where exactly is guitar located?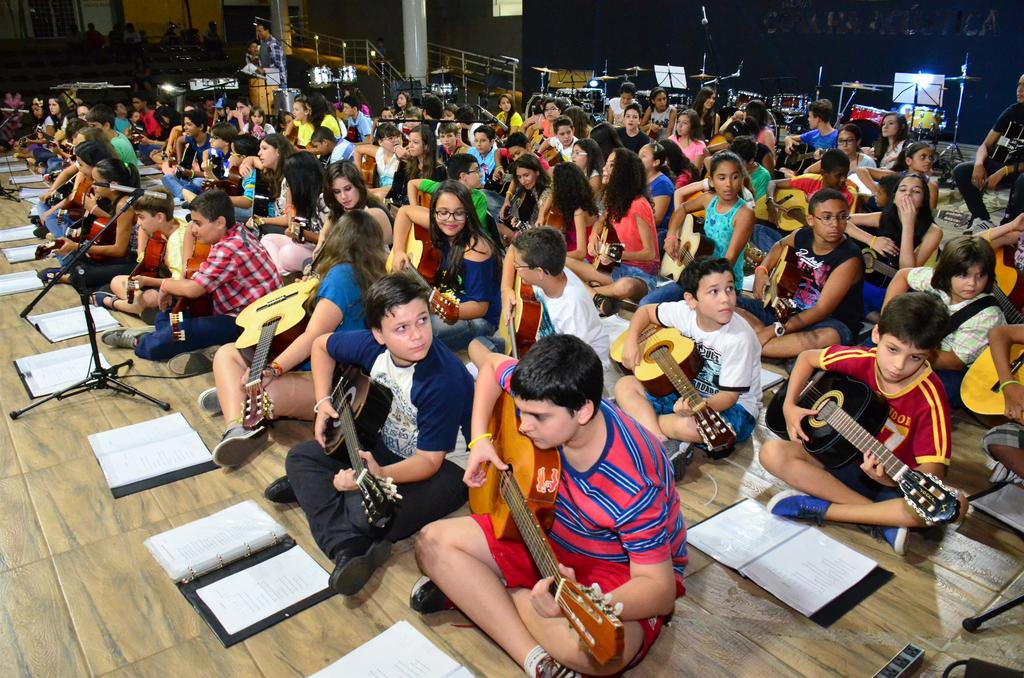
Its bounding box is box(124, 233, 166, 303).
